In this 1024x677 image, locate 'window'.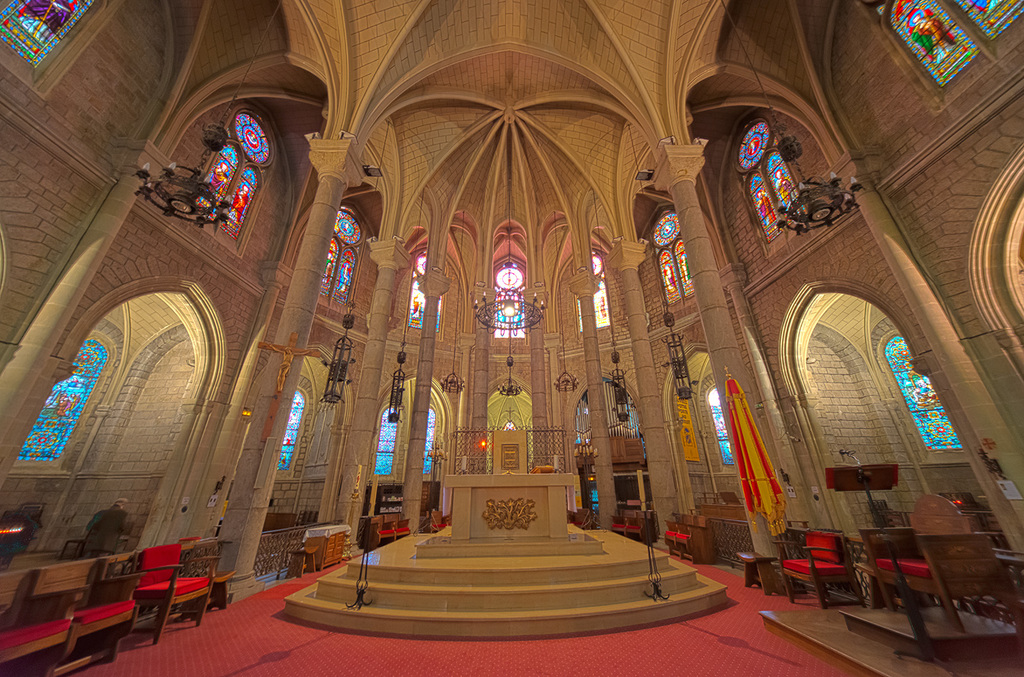
Bounding box: select_region(706, 387, 730, 465).
